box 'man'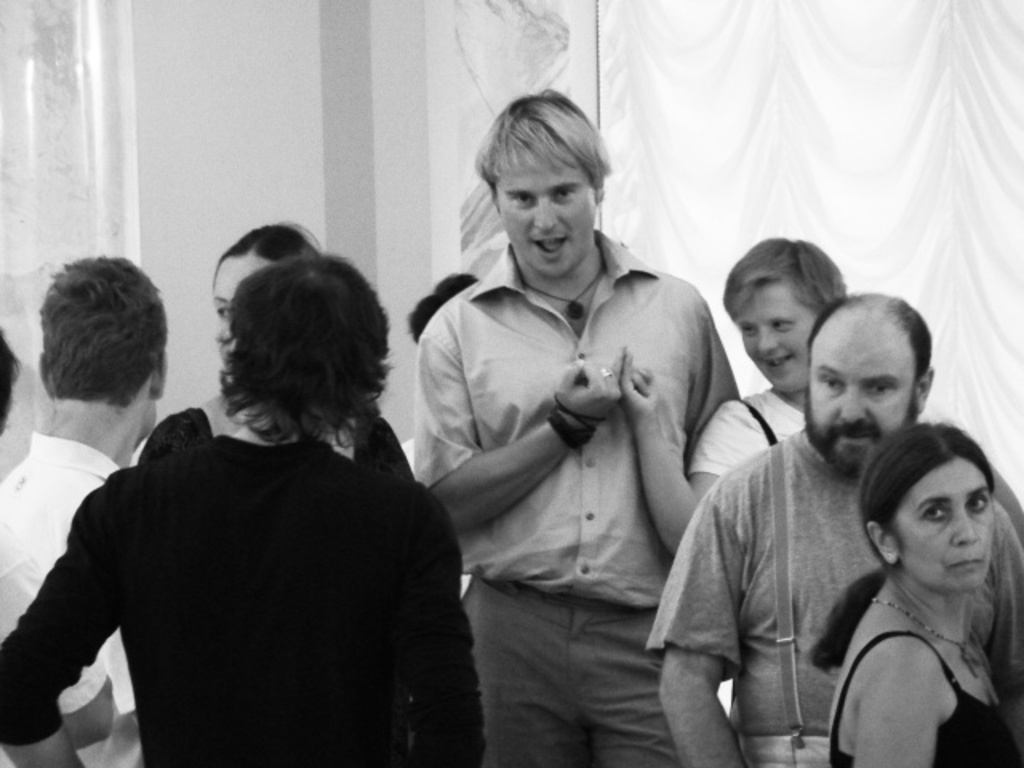
x1=400, y1=104, x2=746, y2=766
